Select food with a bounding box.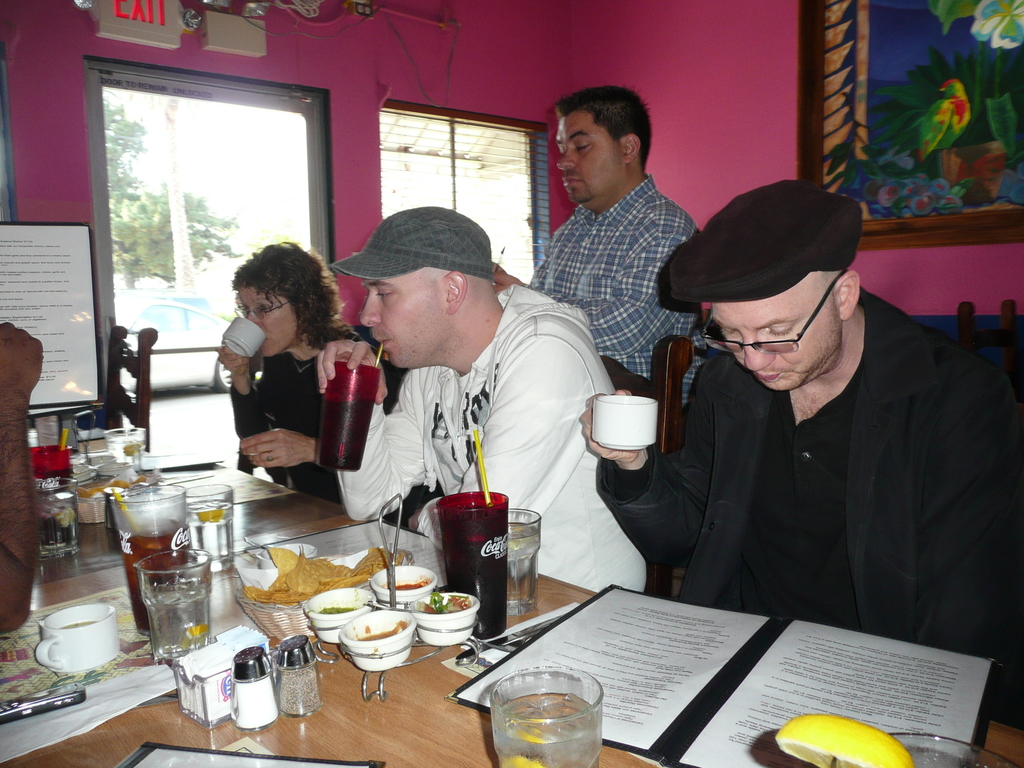
locate(57, 499, 76, 531).
